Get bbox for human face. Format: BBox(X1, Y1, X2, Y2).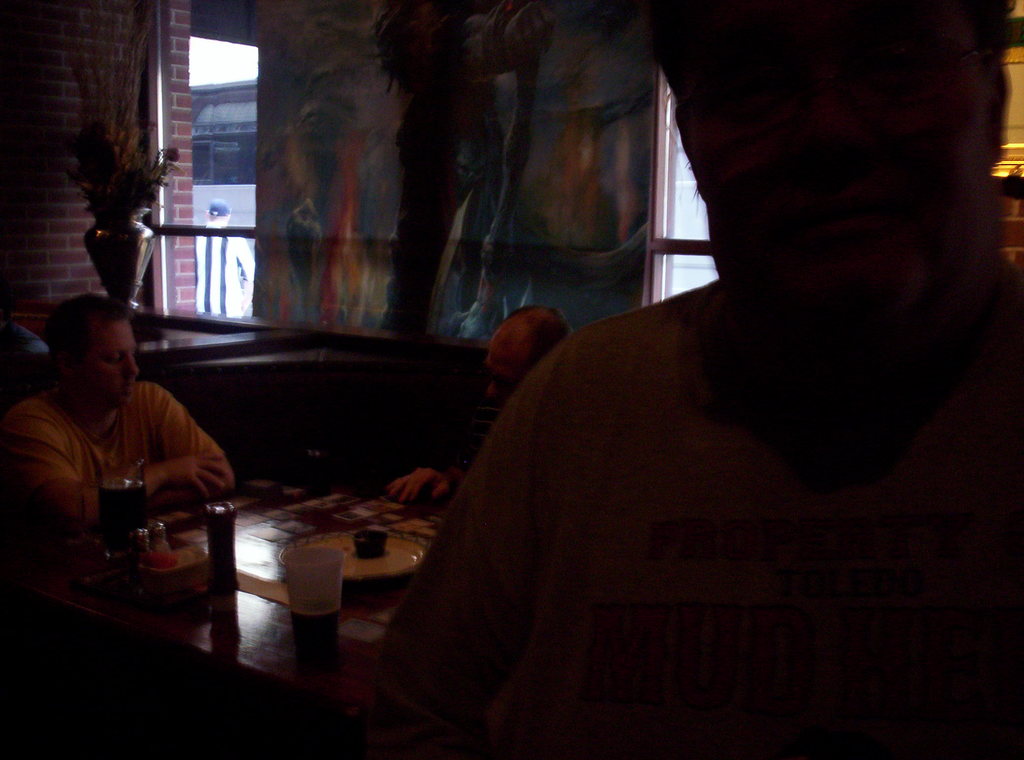
BBox(81, 327, 135, 403).
